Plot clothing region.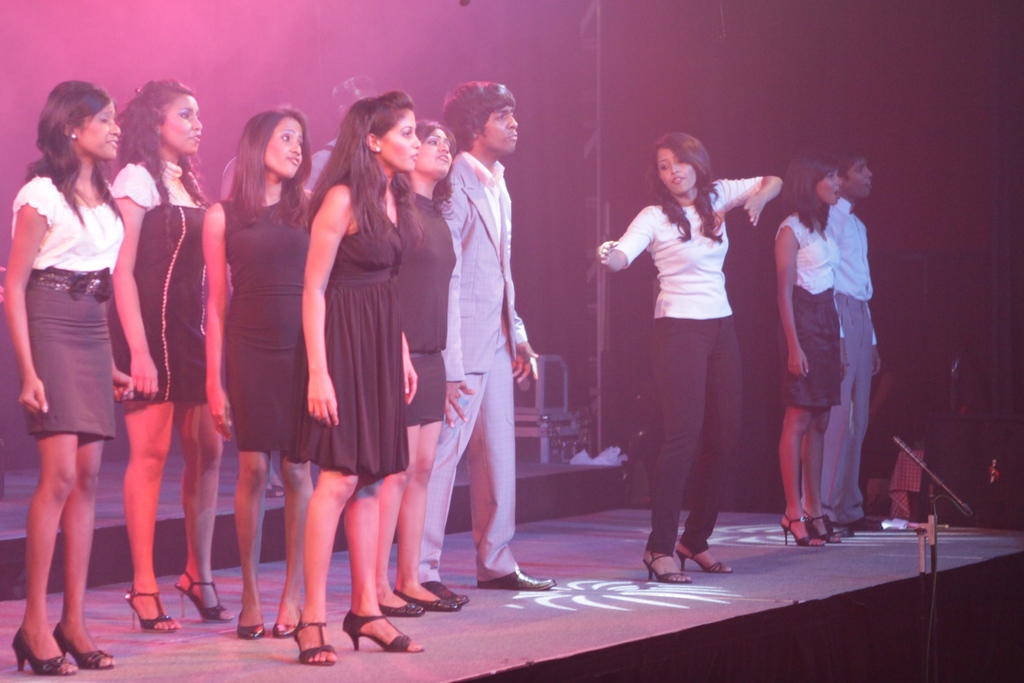
Plotted at <region>776, 206, 842, 409</region>.
